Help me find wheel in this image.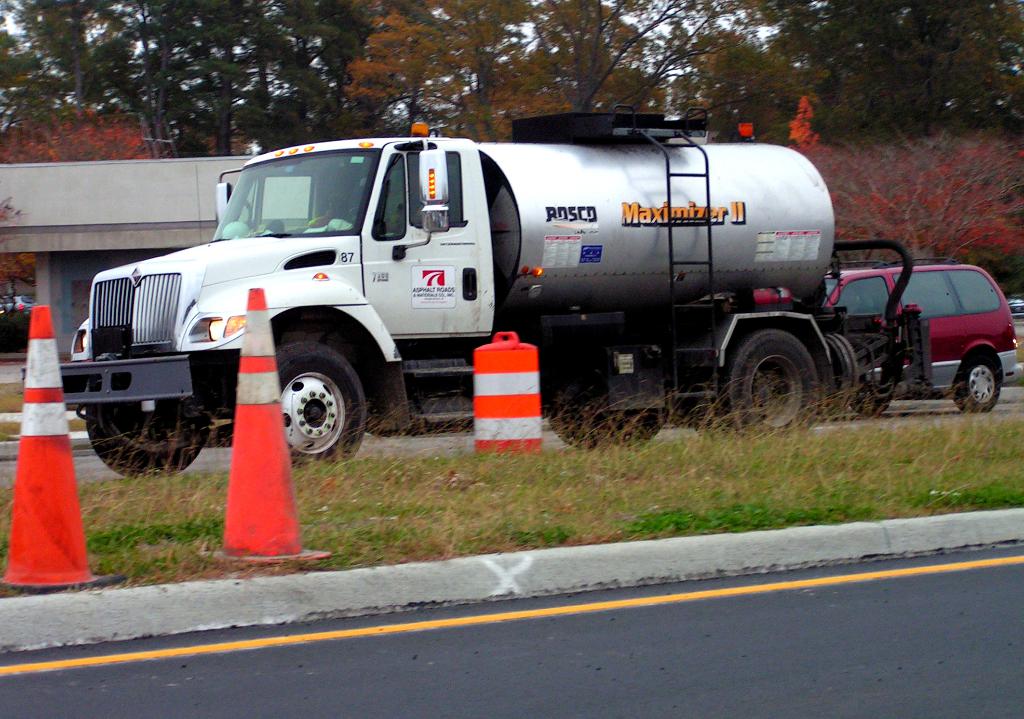
Found it: locate(84, 399, 213, 475).
